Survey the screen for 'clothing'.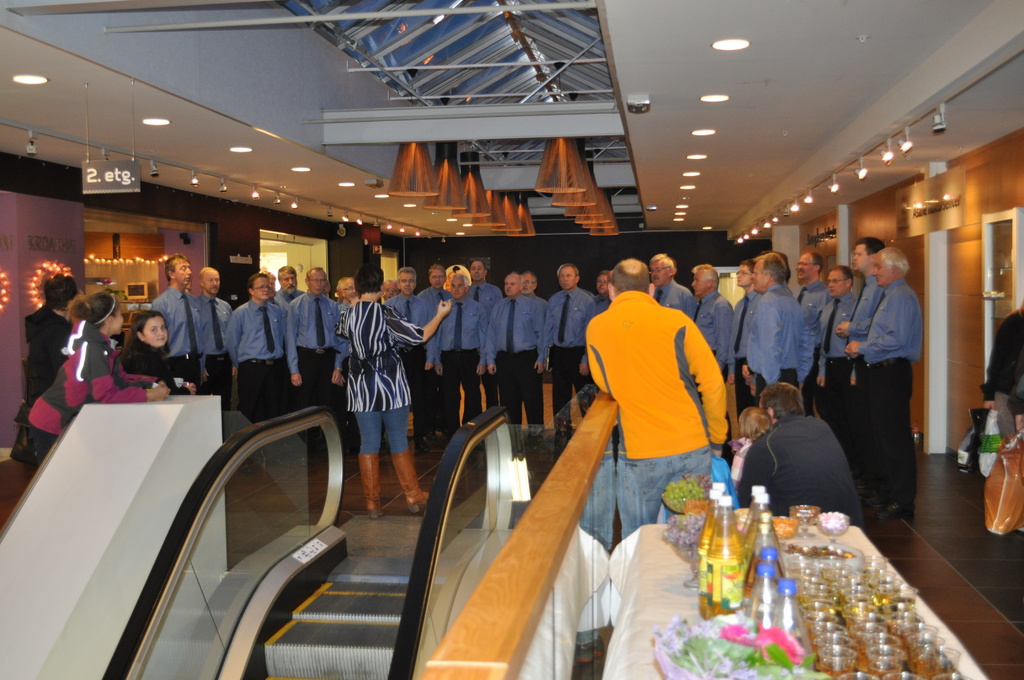
Survey found: {"x1": 437, "y1": 295, "x2": 488, "y2": 430}.
